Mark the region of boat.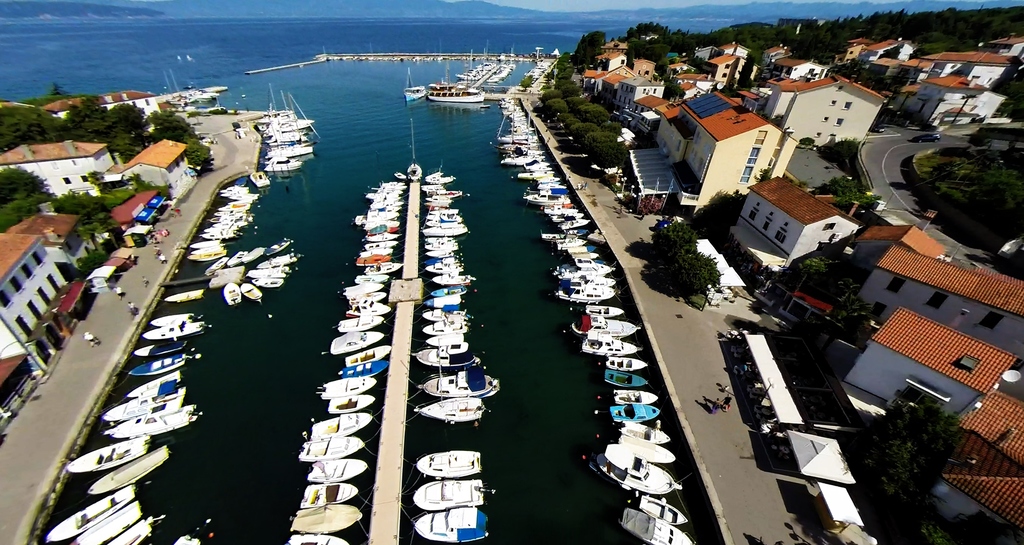
Region: [left=431, top=270, right=472, bottom=283].
